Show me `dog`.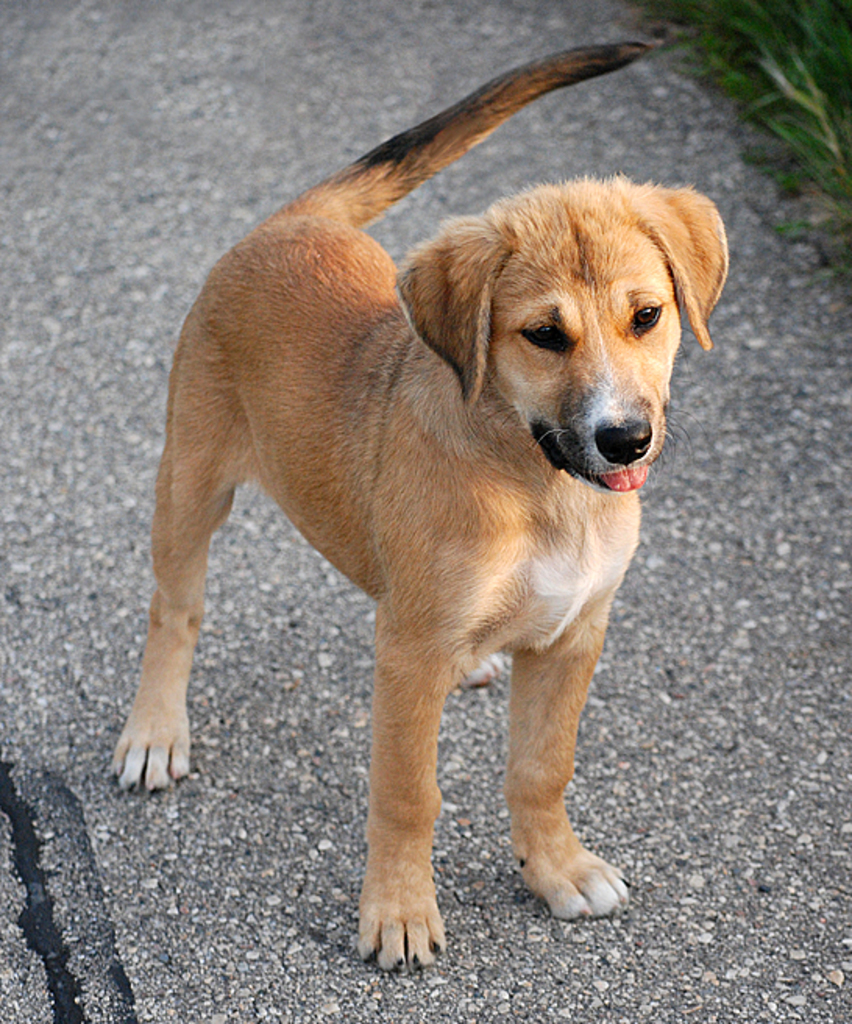
`dog` is here: 105:34:733:974.
